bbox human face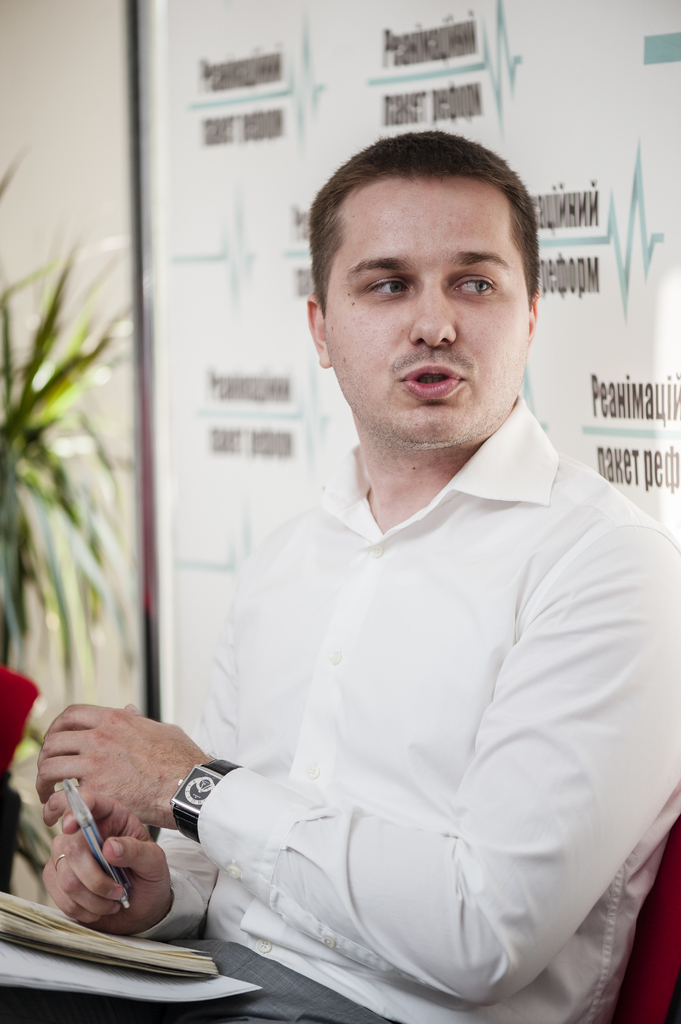
detection(324, 186, 525, 445)
